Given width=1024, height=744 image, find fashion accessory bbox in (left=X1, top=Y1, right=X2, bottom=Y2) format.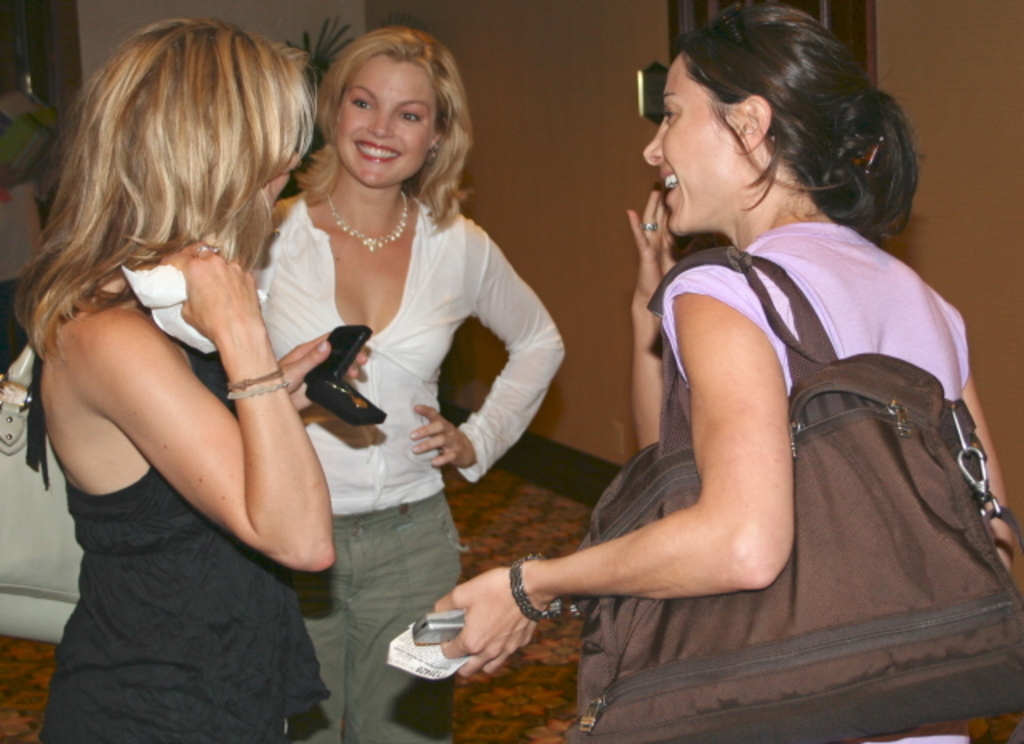
(left=504, top=549, right=568, bottom=627).
